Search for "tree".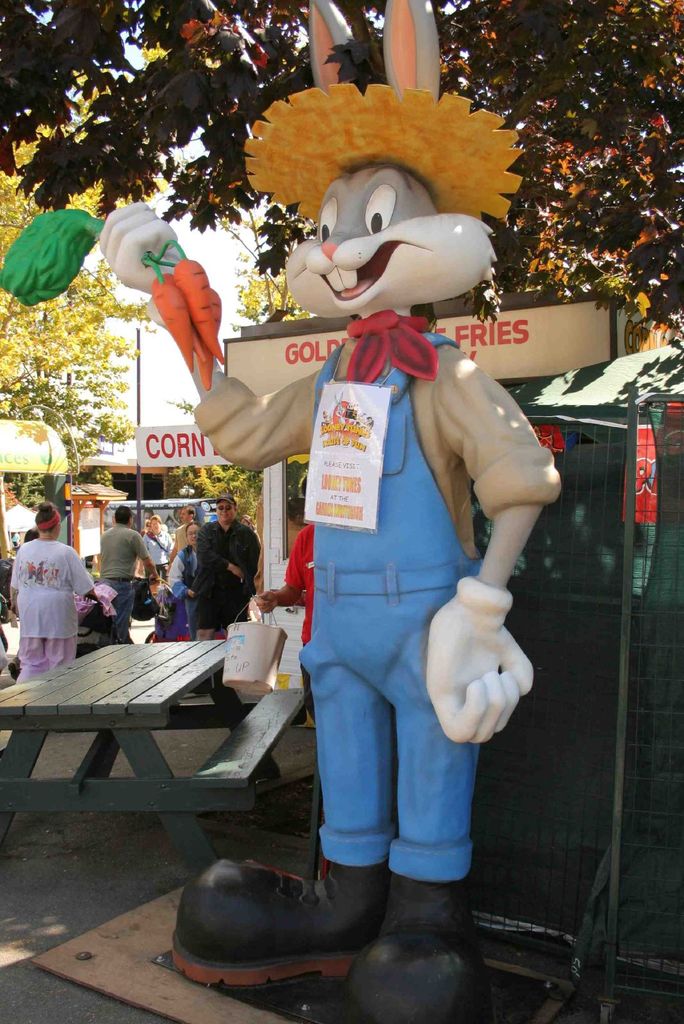
Found at region(0, 84, 161, 476).
